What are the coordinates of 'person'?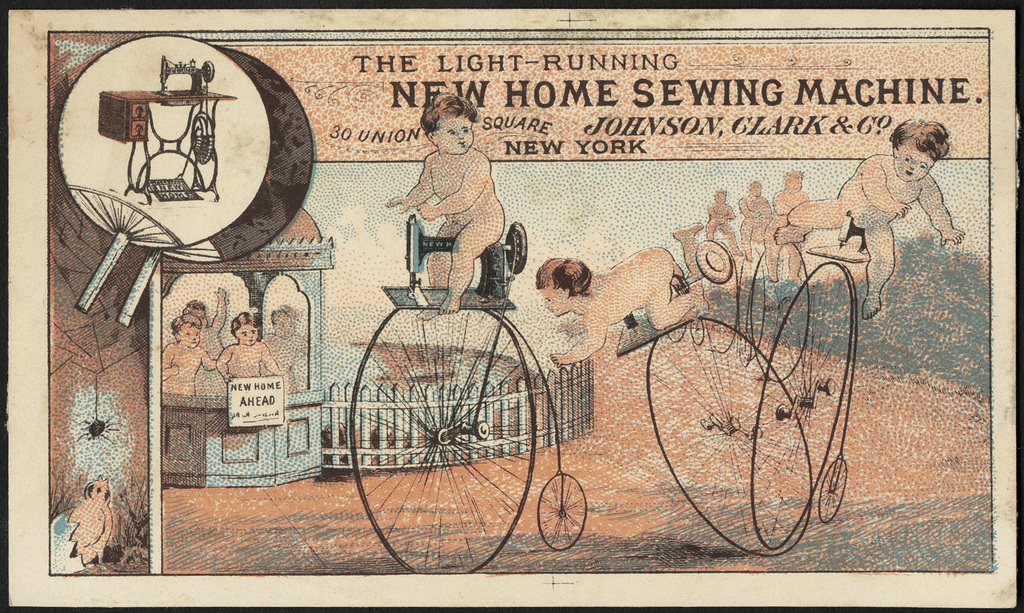
locate(531, 243, 705, 362).
